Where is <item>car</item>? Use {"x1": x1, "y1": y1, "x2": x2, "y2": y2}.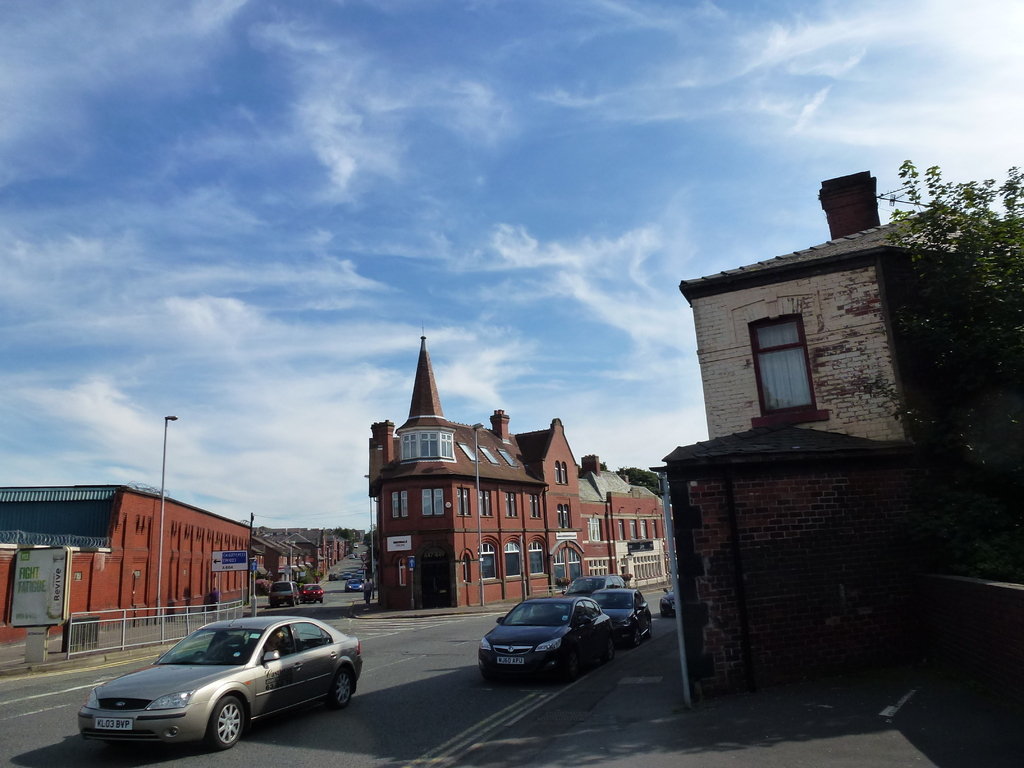
{"x1": 70, "y1": 616, "x2": 358, "y2": 757}.
